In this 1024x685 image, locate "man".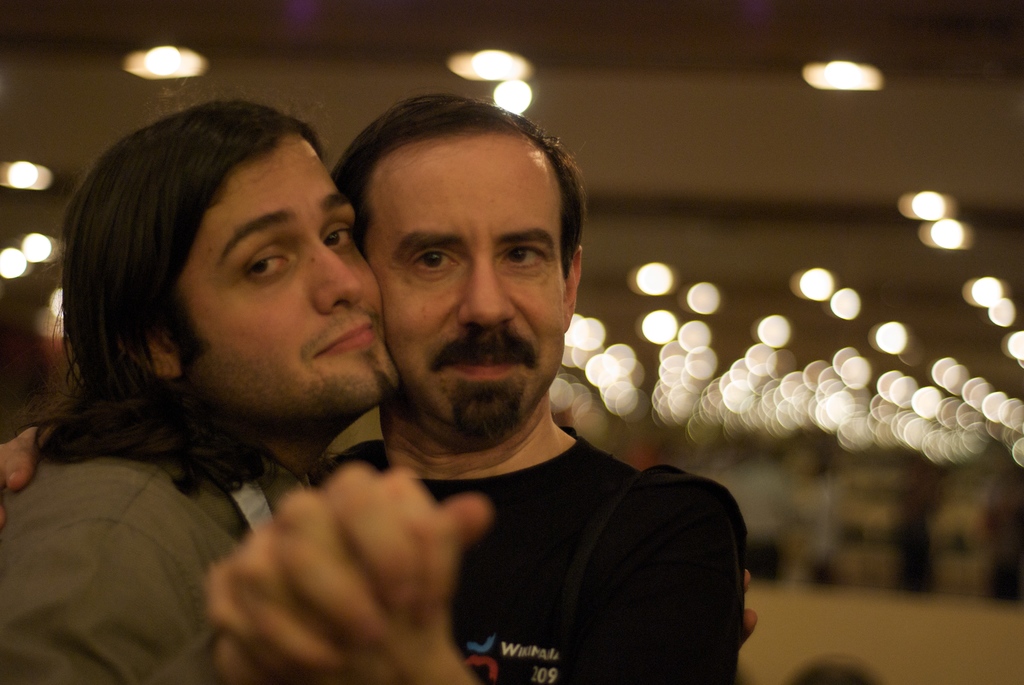
Bounding box: [left=0, top=84, right=752, bottom=684].
